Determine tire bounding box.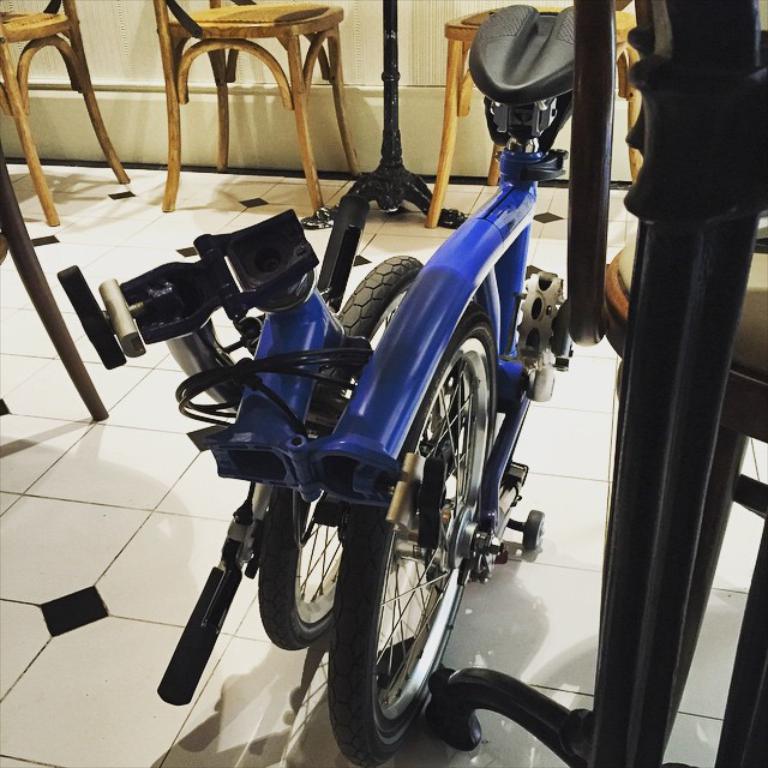
Determined: {"left": 354, "top": 277, "right": 528, "bottom": 752}.
